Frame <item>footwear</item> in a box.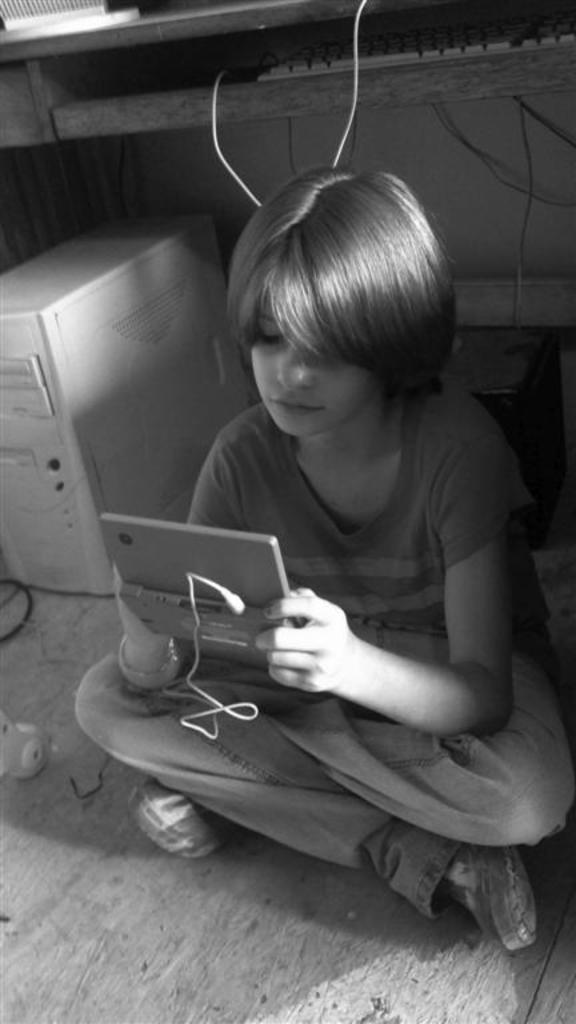
<box>113,784,252,856</box>.
